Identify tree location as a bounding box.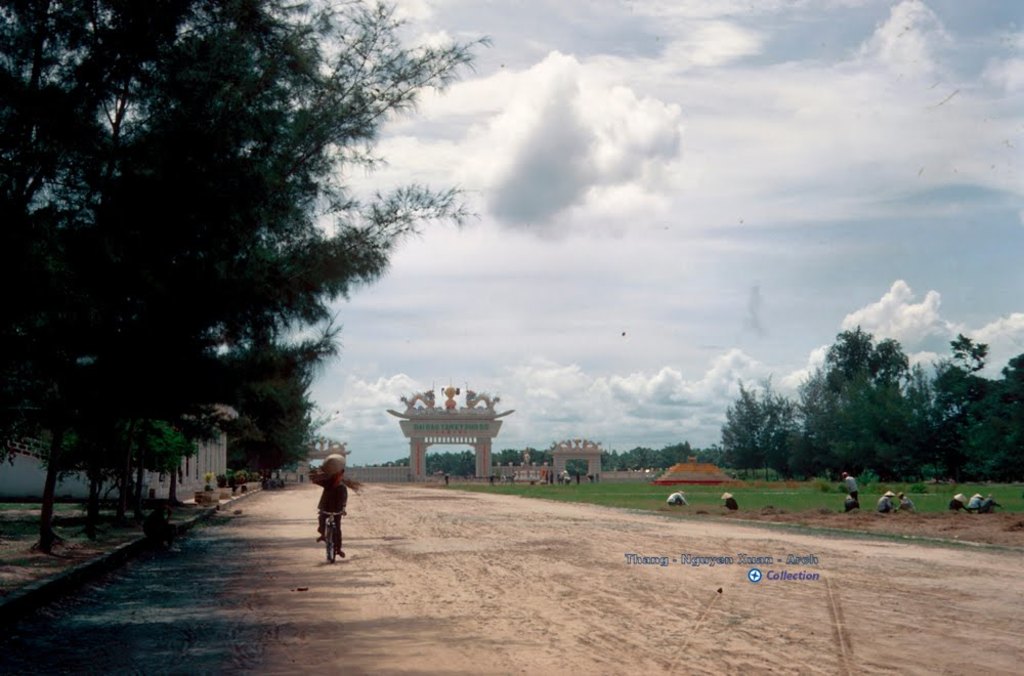
locate(905, 366, 935, 476).
